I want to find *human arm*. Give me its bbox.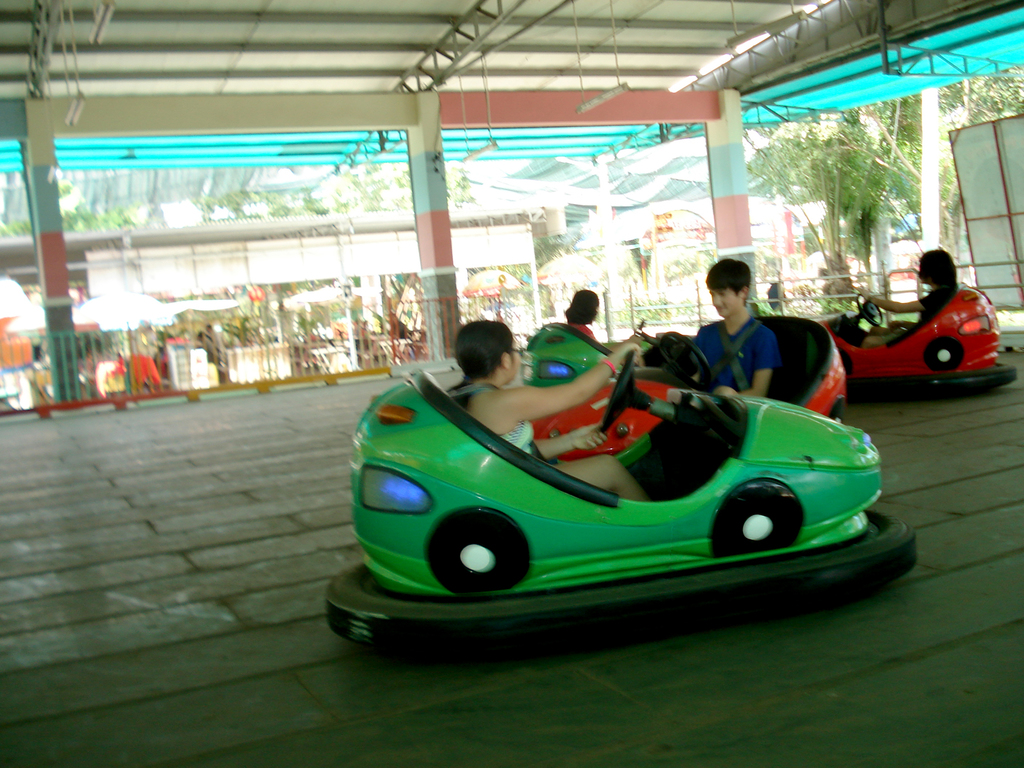
[left=708, top=331, right=781, bottom=401].
